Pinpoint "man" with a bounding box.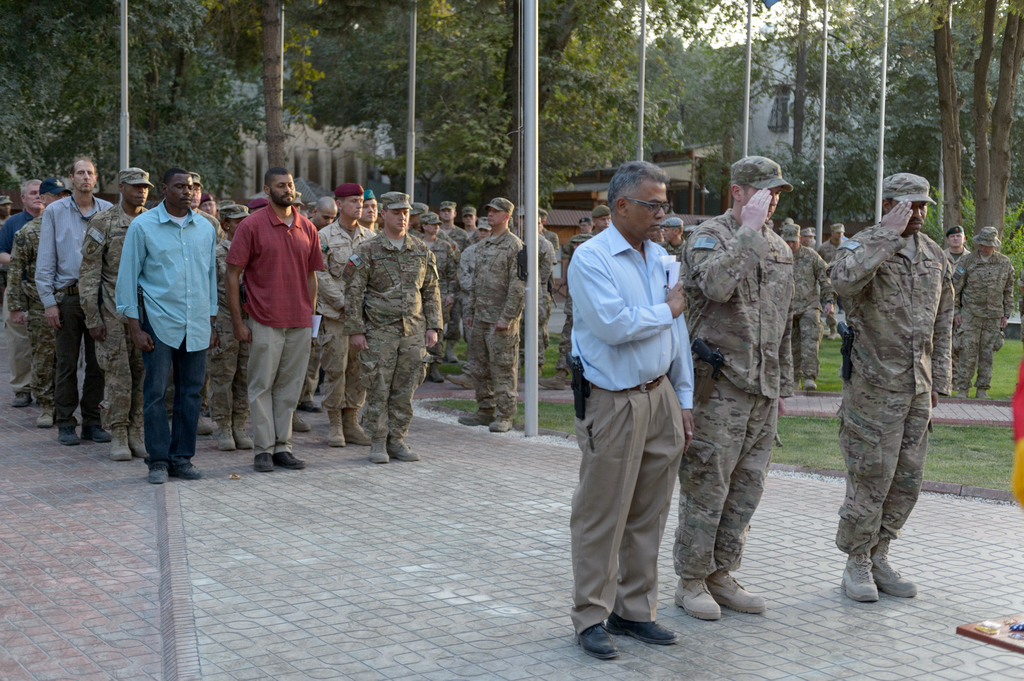
BBox(556, 173, 708, 626).
